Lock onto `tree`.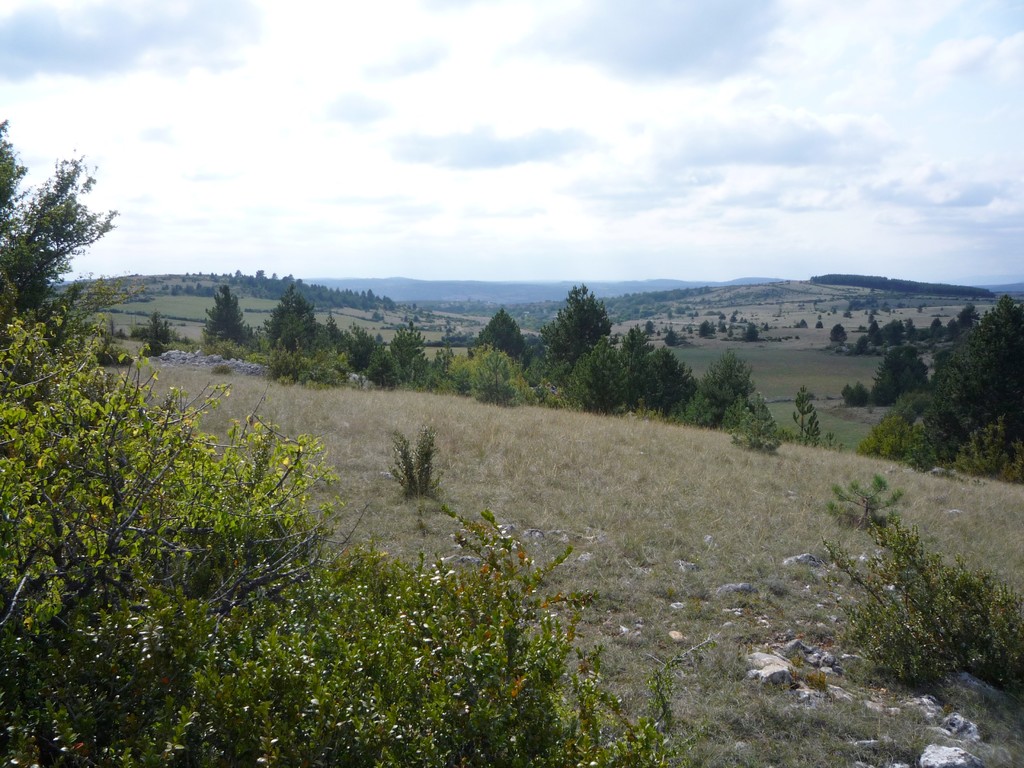
Locked: detection(829, 323, 848, 348).
